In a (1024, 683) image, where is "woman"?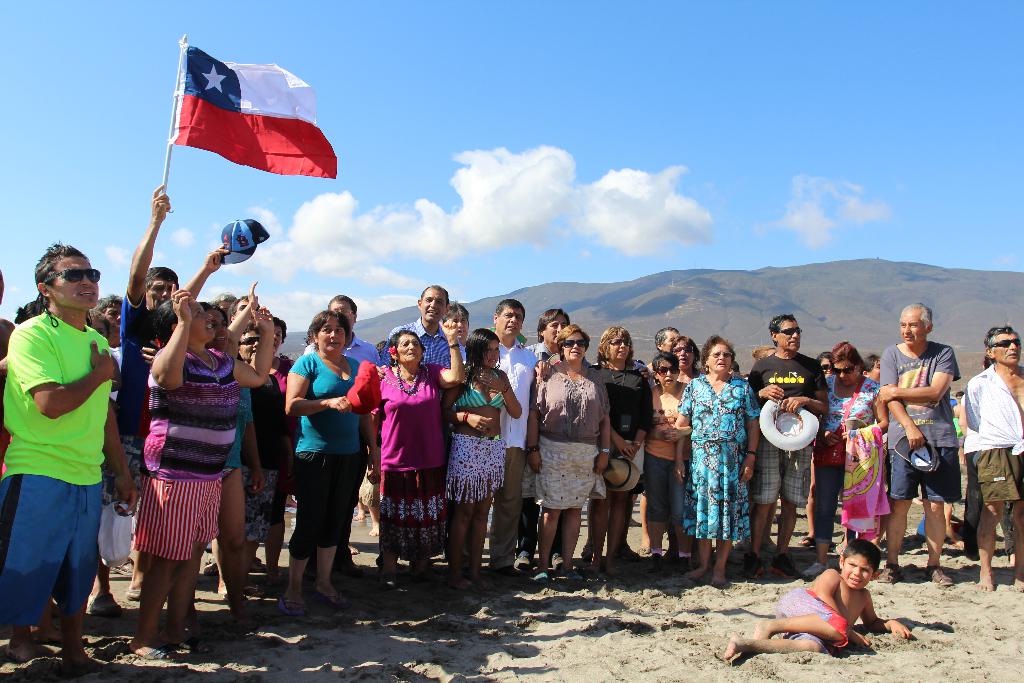
(671, 333, 764, 591).
